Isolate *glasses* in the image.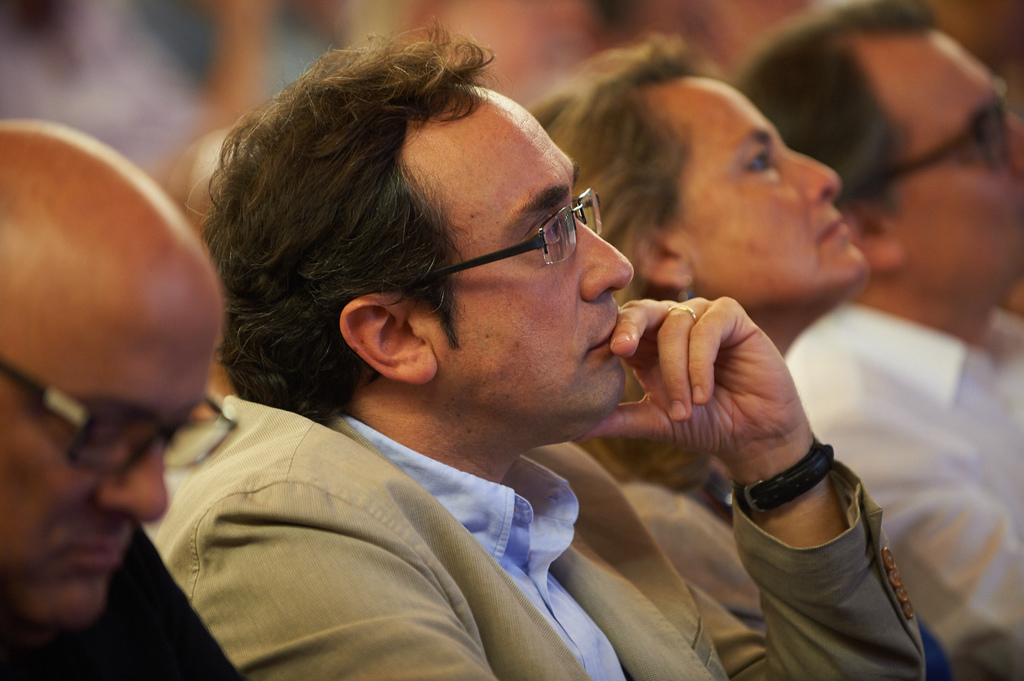
Isolated region: left=501, top=182, right=609, bottom=264.
